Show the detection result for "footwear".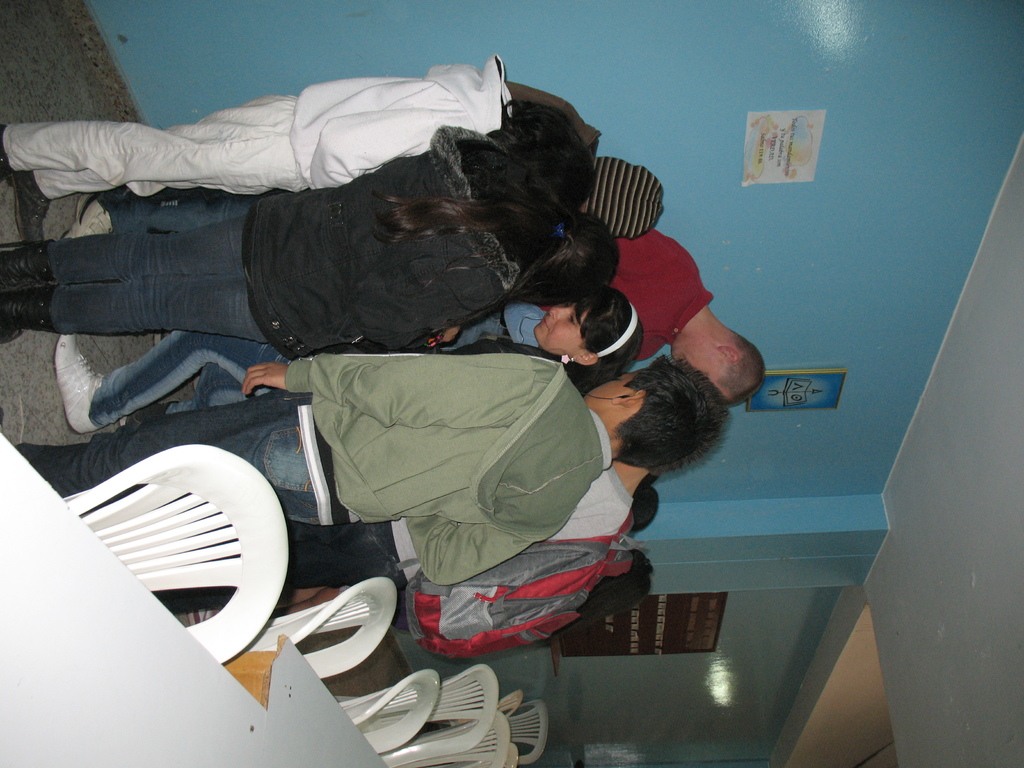
0/172/52/246.
